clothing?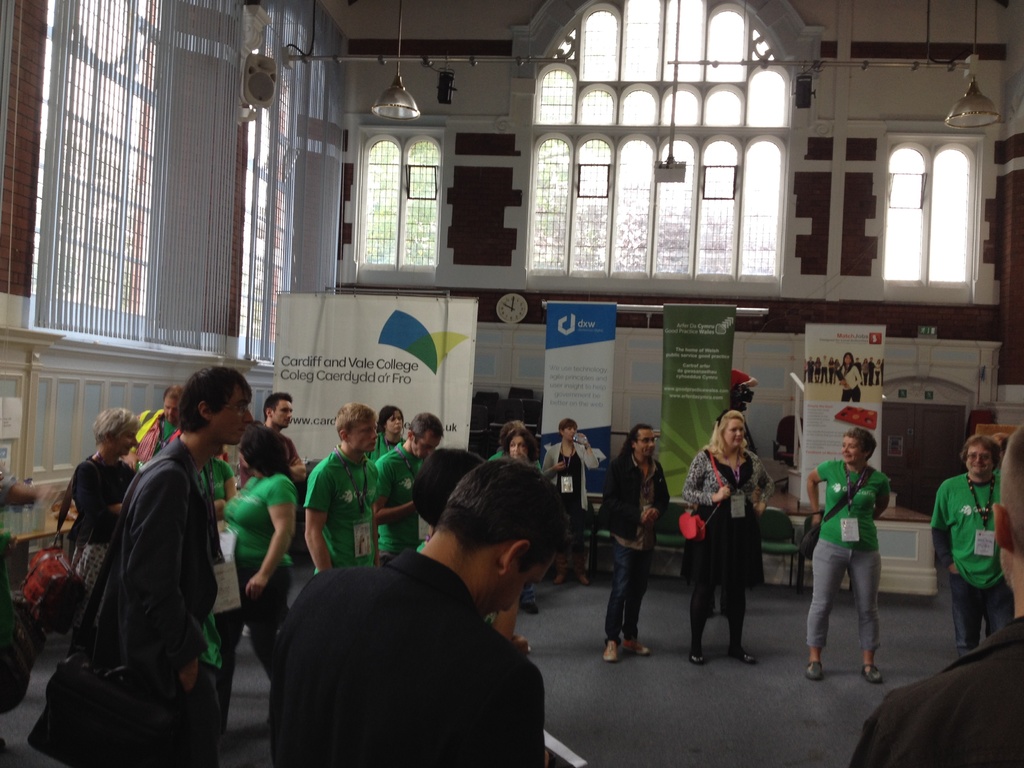
bbox=(301, 456, 376, 582)
